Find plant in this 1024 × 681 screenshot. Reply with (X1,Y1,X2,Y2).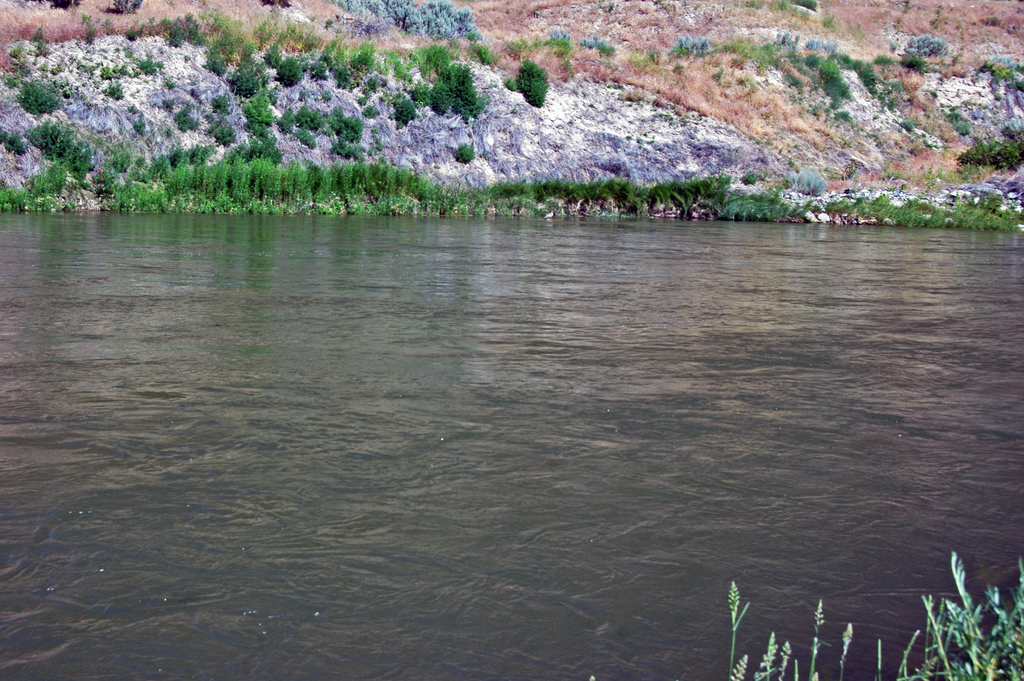
(250,14,270,55).
